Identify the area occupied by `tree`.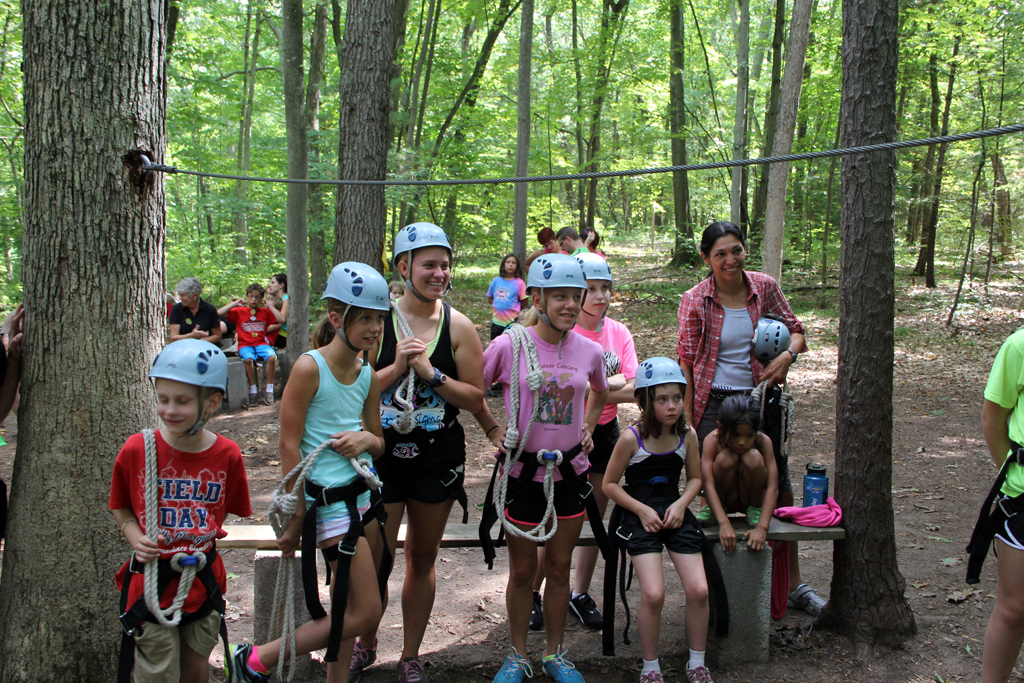
Area: region(0, 0, 180, 682).
